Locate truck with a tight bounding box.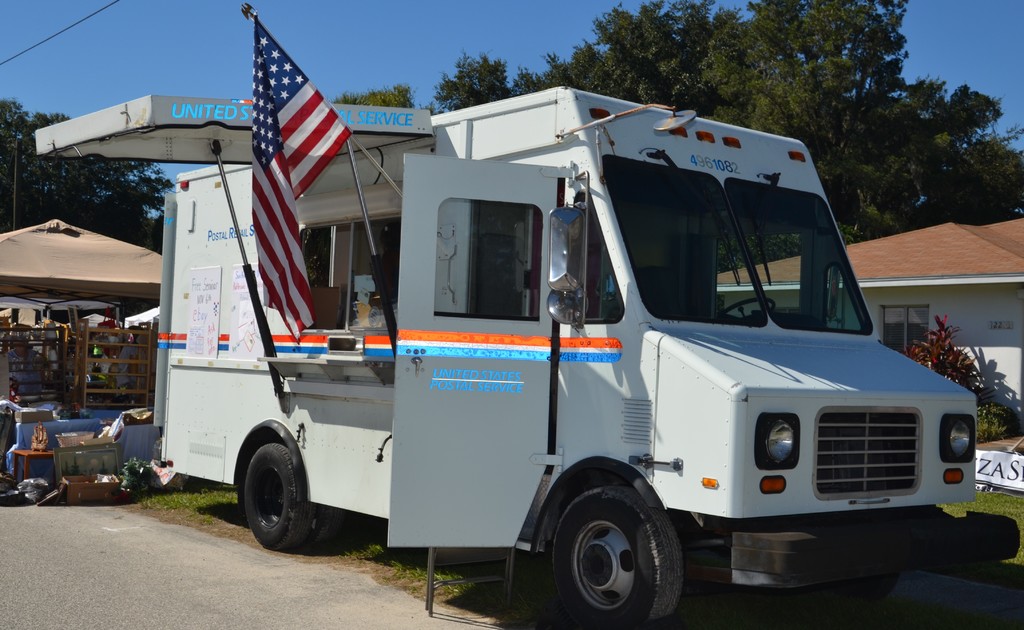
box(170, 92, 970, 622).
